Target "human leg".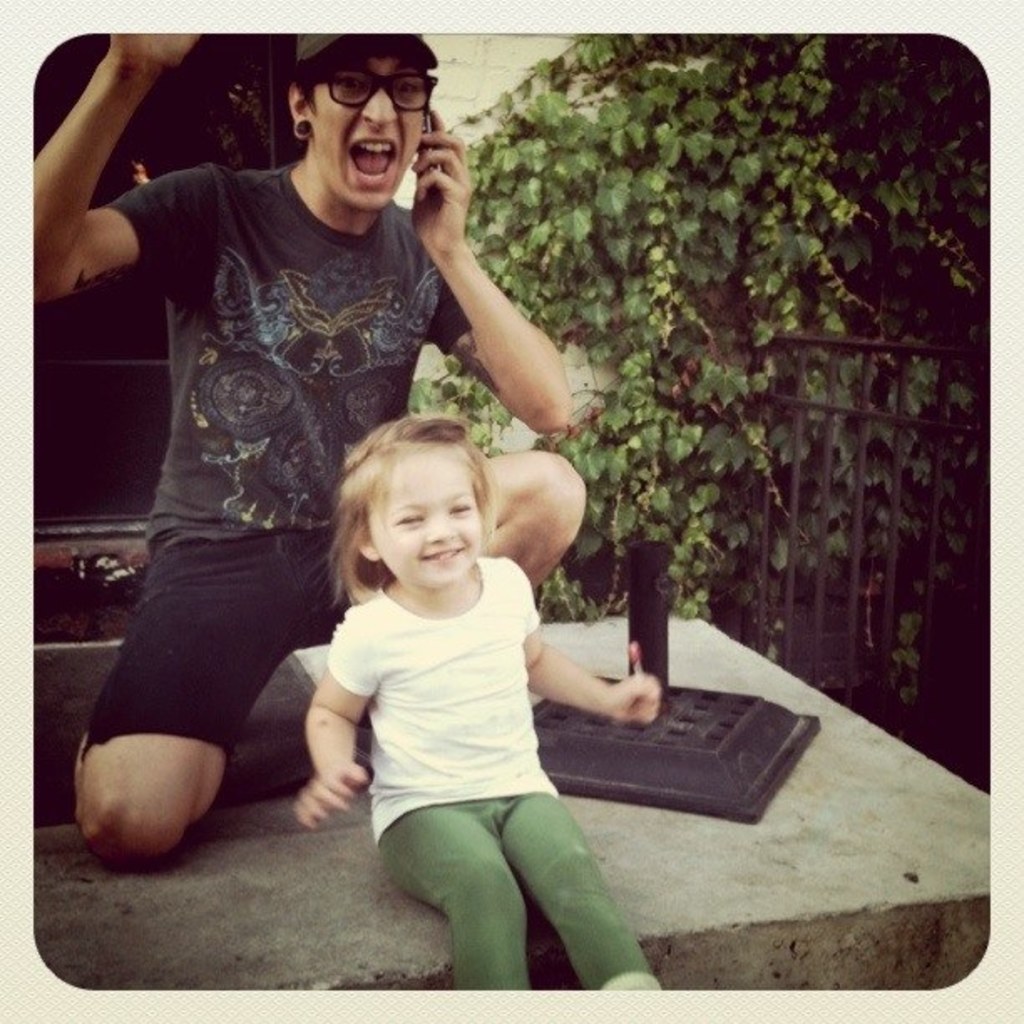
Target region: locate(375, 785, 524, 994).
